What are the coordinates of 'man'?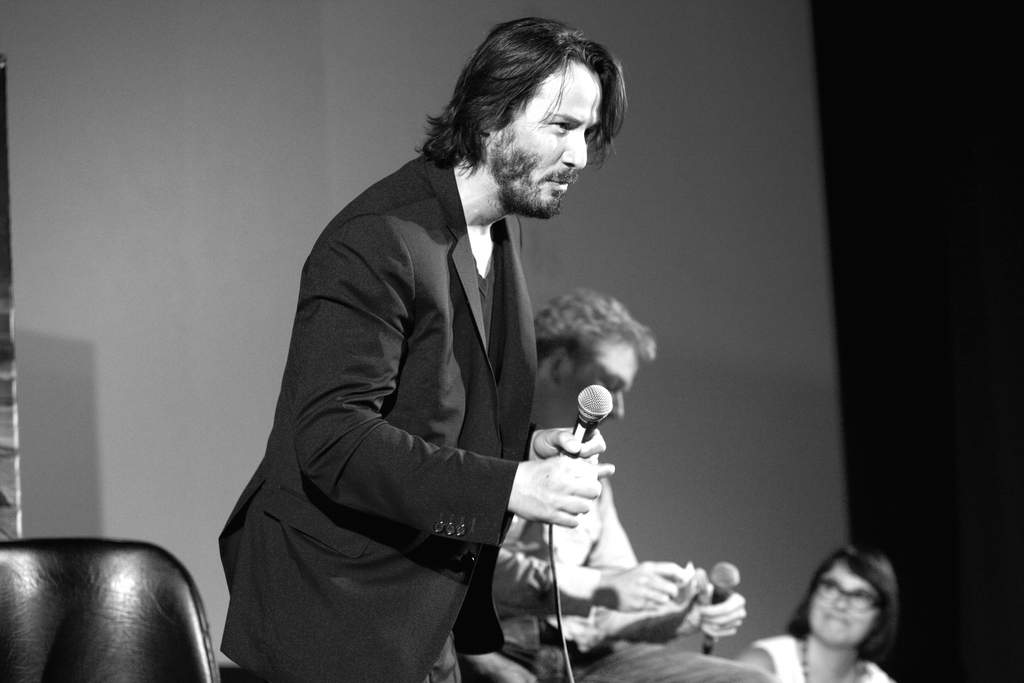
l=204, t=35, r=638, b=682.
